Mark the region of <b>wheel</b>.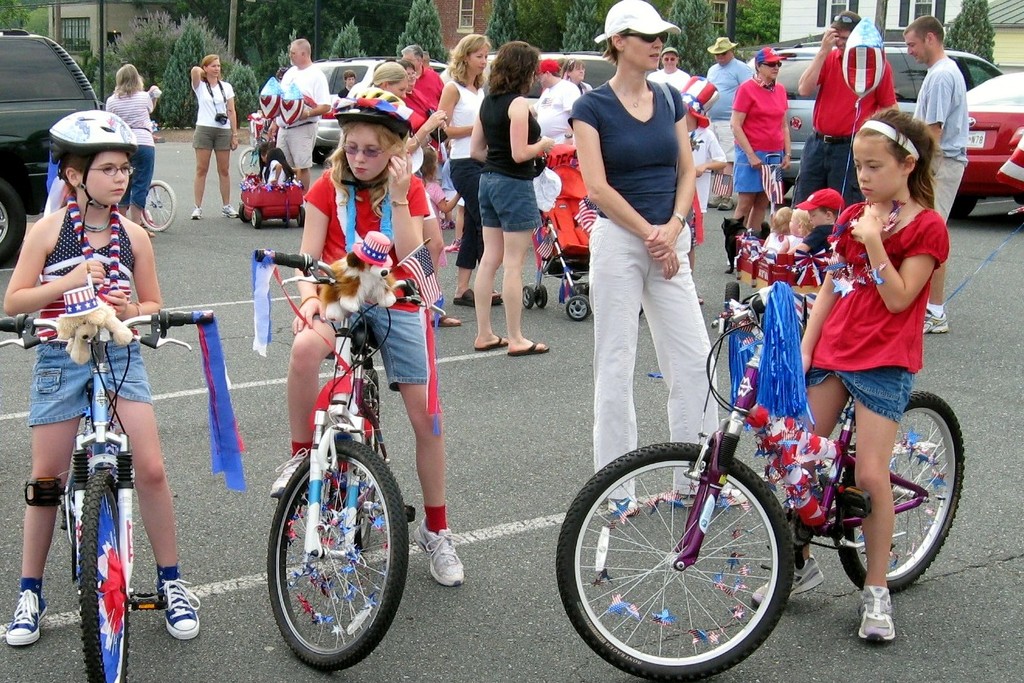
Region: 237:206:248:222.
